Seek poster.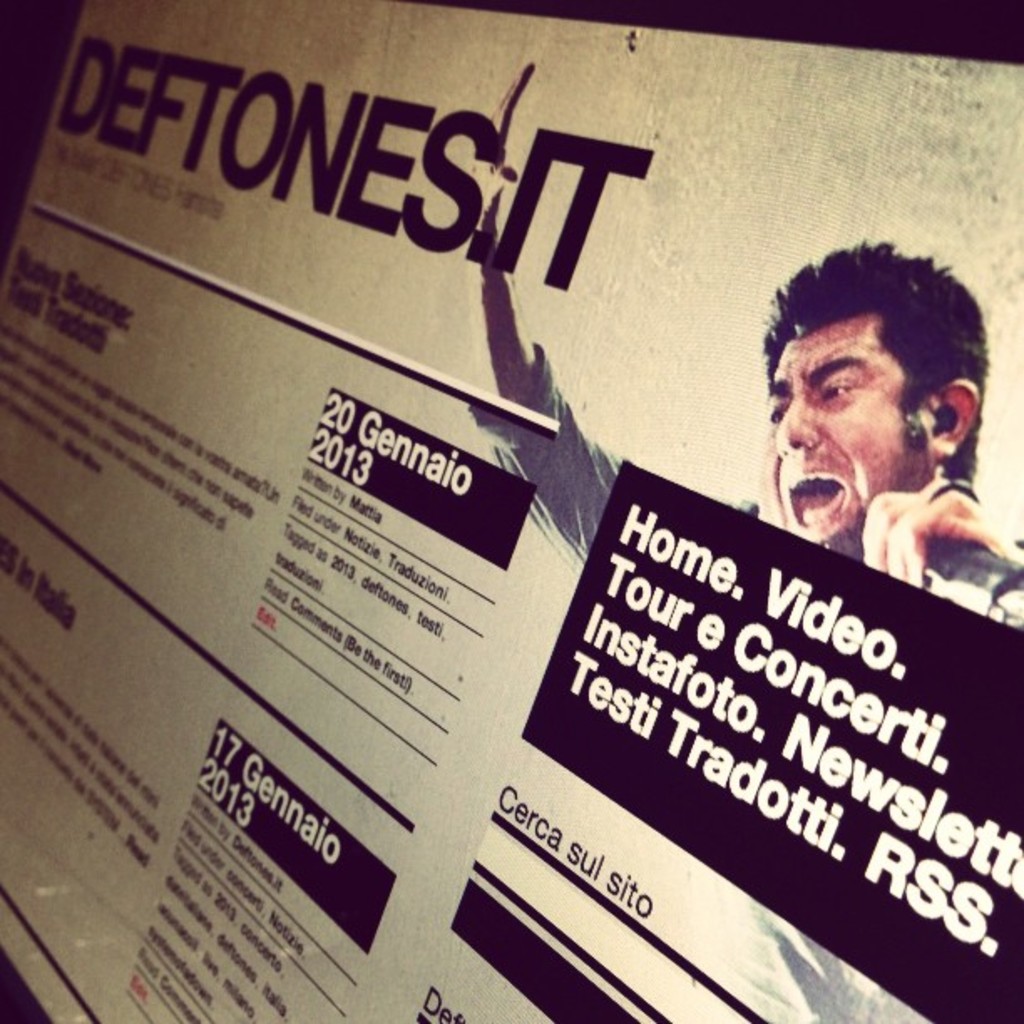
detection(3, 0, 1022, 1022).
